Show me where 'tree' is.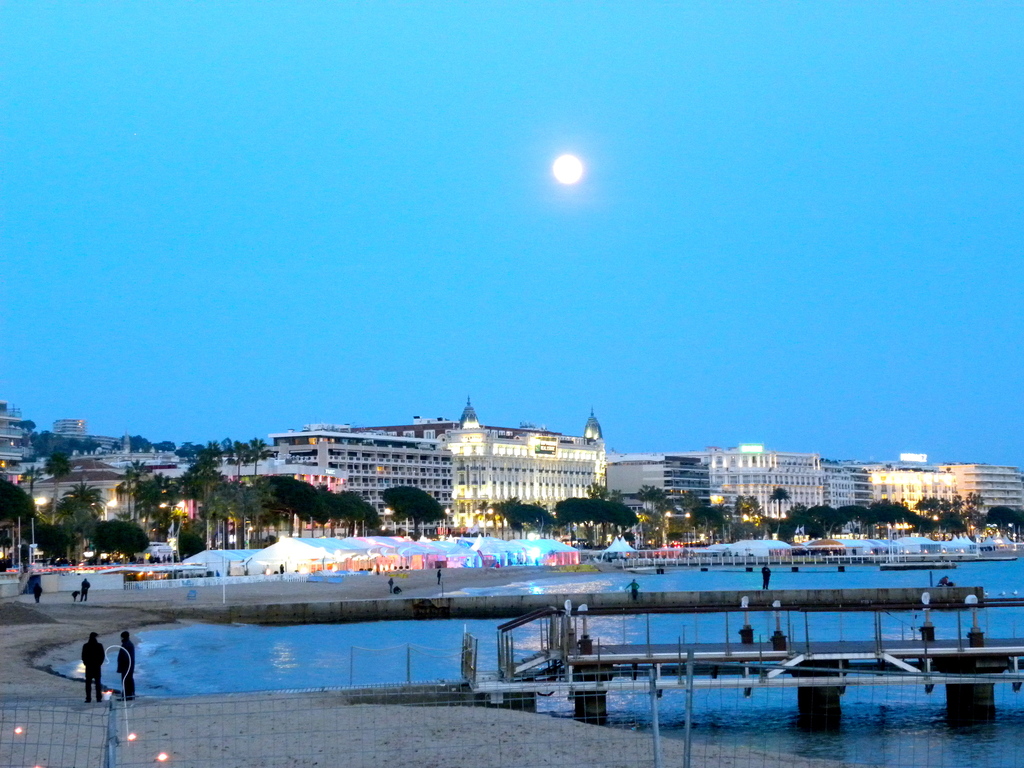
'tree' is at box=[72, 509, 184, 569].
